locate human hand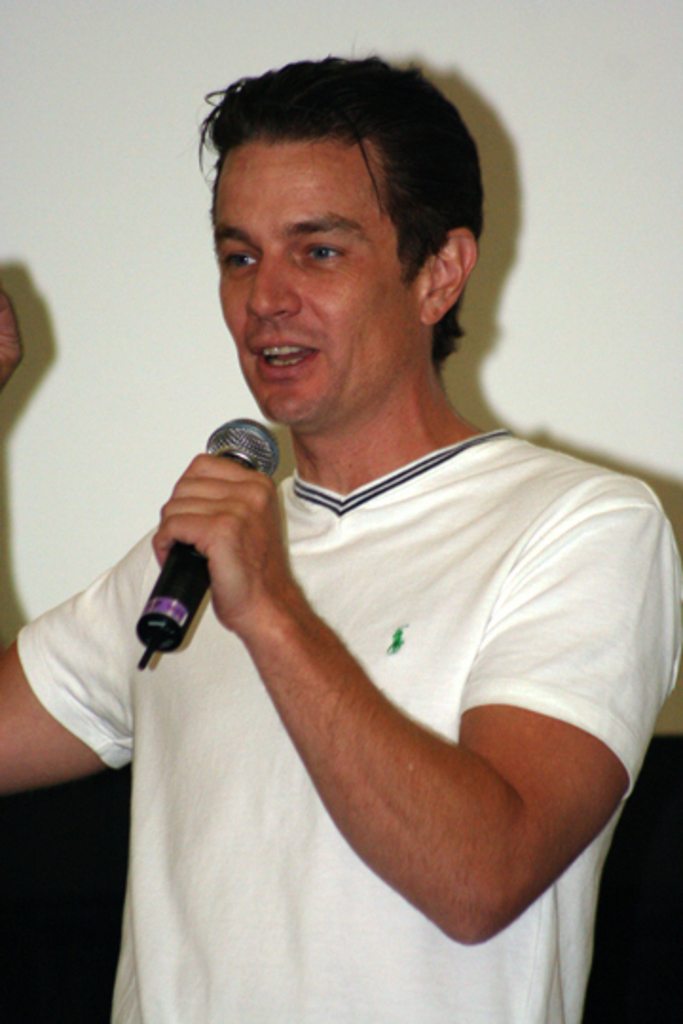
(x1=144, y1=438, x2=305, y2=645)
